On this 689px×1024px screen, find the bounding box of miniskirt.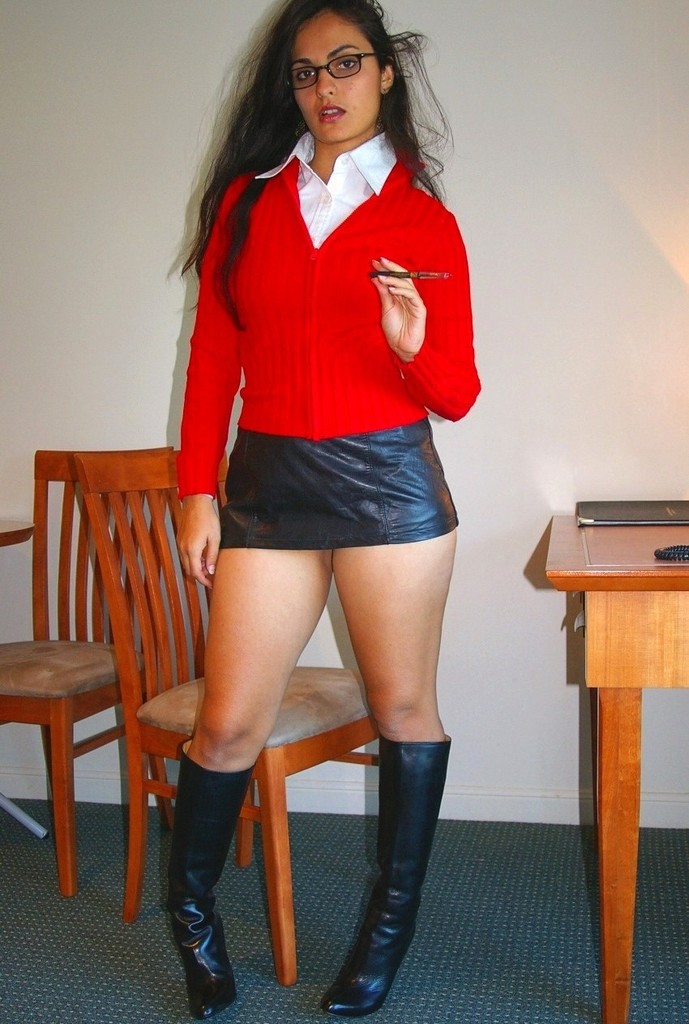
Bounding box: pyautogui.locateOnScreen(208, 413, 460, 548).
